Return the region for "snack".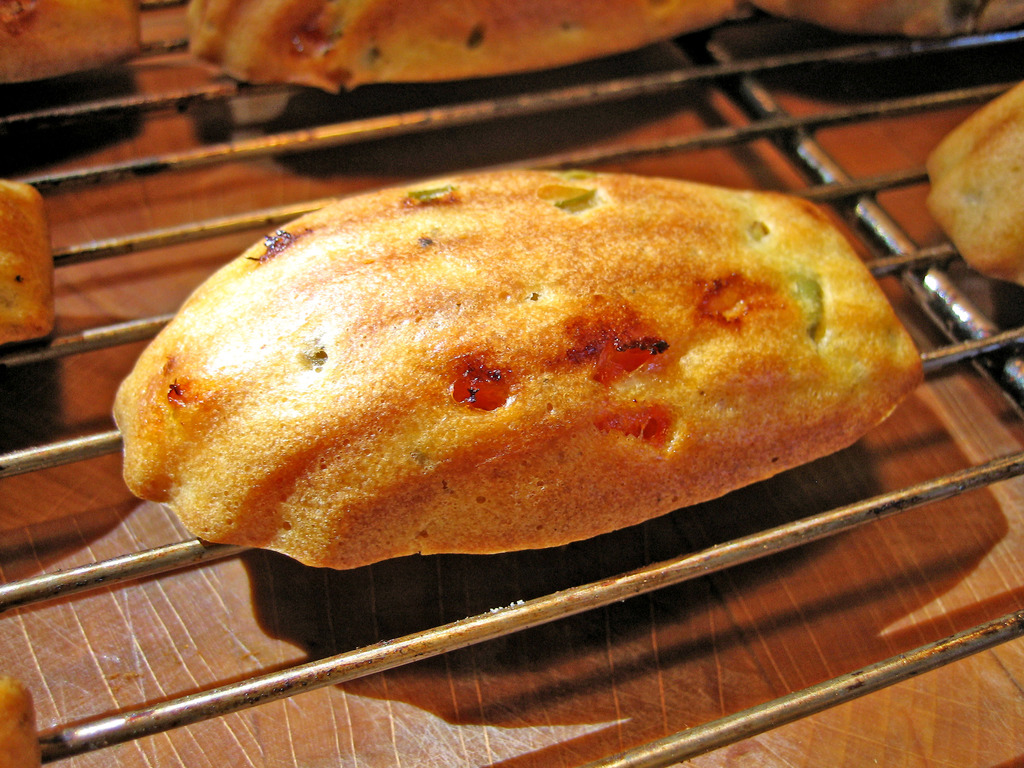
x1=189, y1=0, x2=735, y2=84.
